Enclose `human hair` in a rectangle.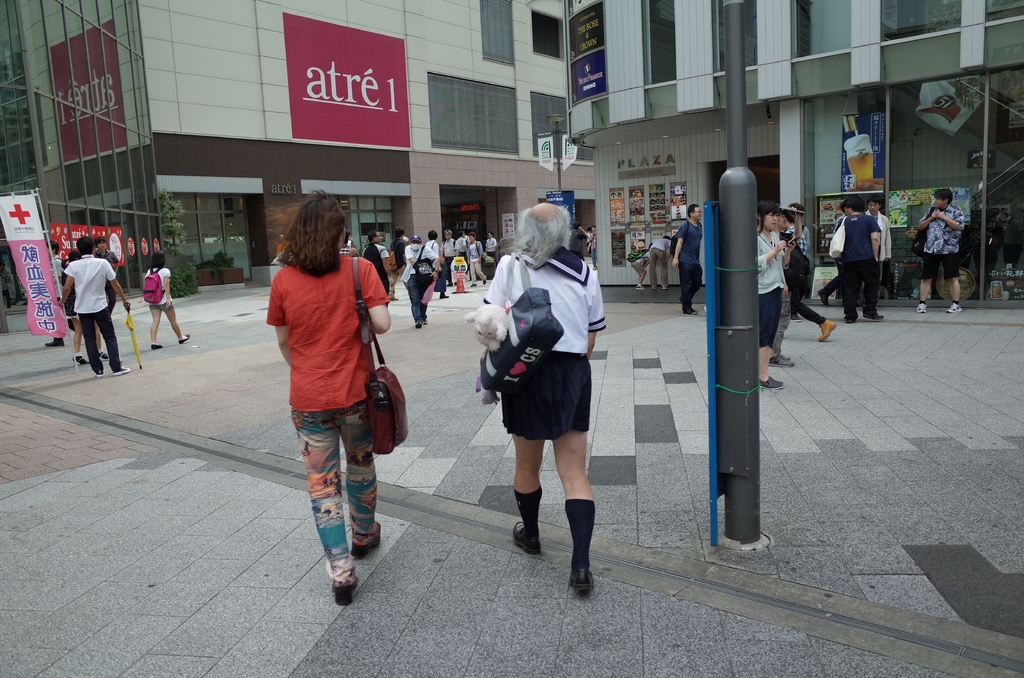
x1=754 y1=200 x2=781 y2=214.
